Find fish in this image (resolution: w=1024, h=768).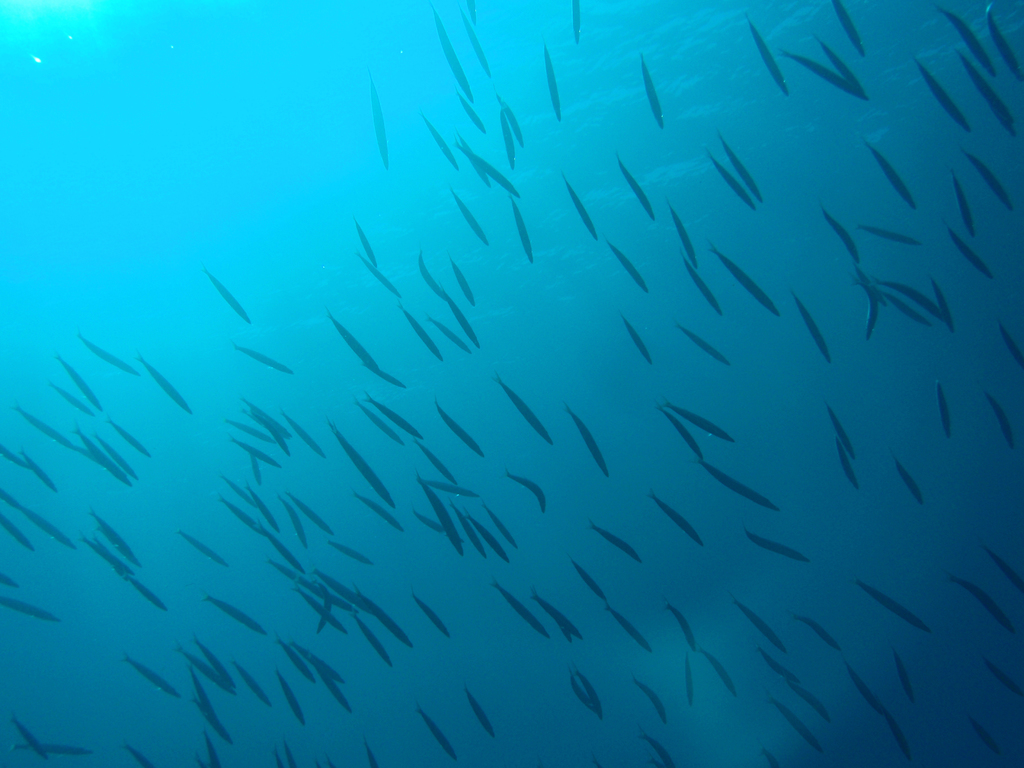
locate(484, 506, 518, 549).
